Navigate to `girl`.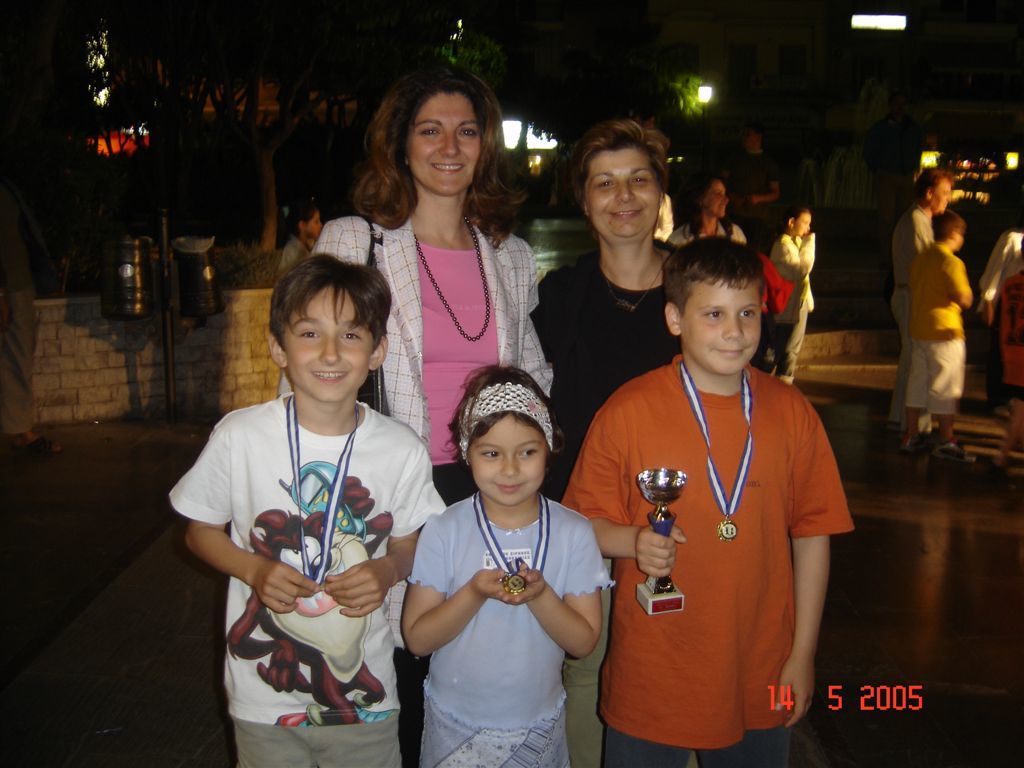
Navigation target: {"x1": 398, "y1": 366, "x2": 617, "y2": 767}.
